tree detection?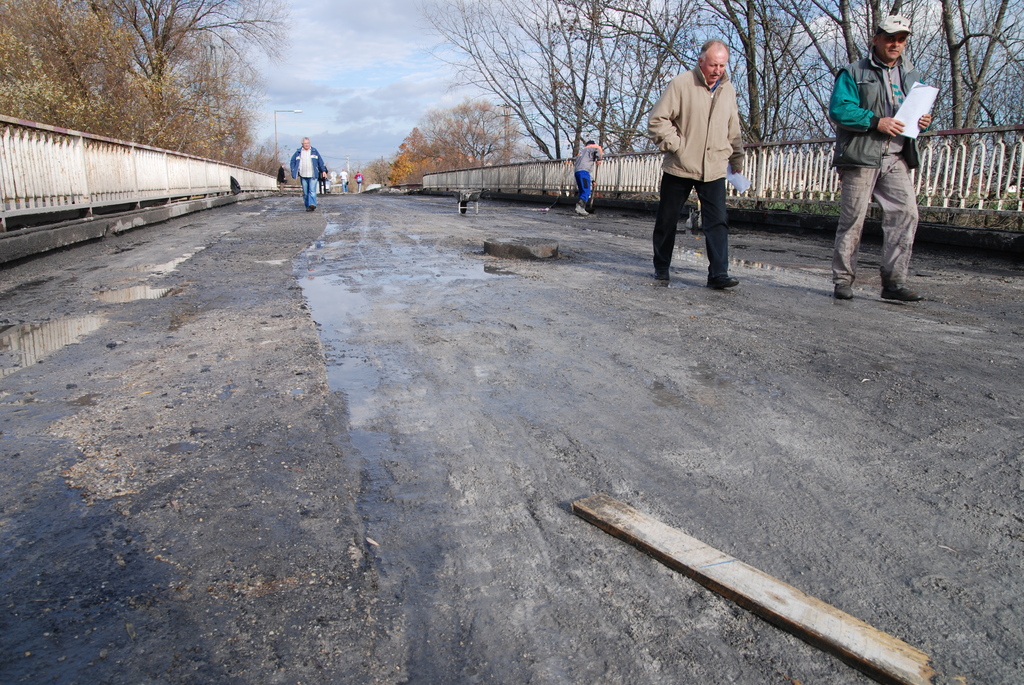
(x1=390, y1=94, x2=529, y2=174)
